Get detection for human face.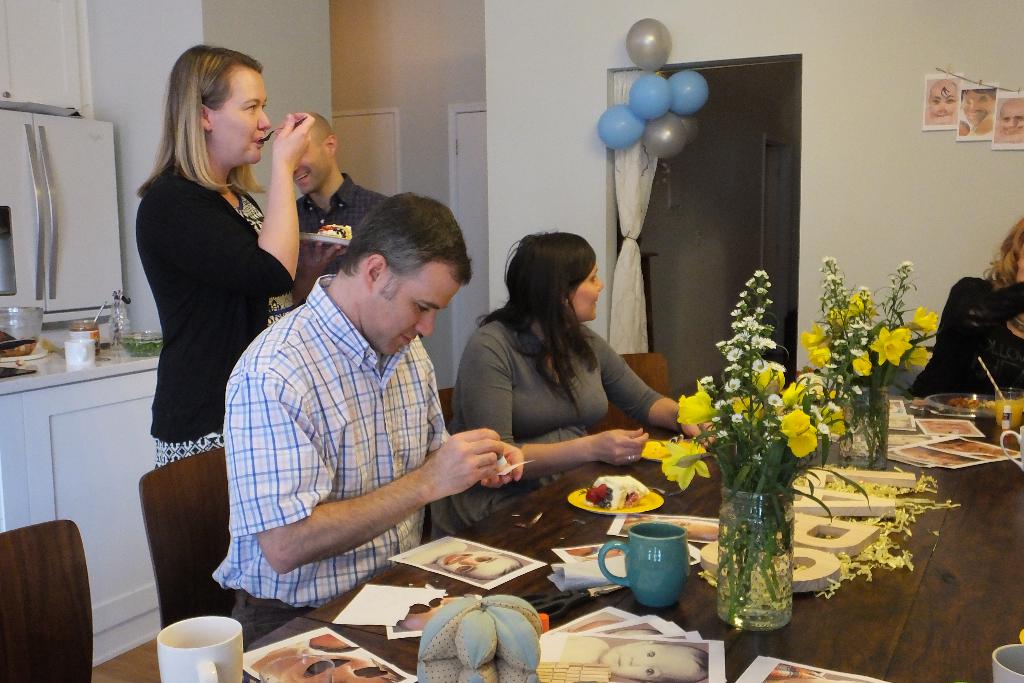
Detection: 214 63 268 163.
